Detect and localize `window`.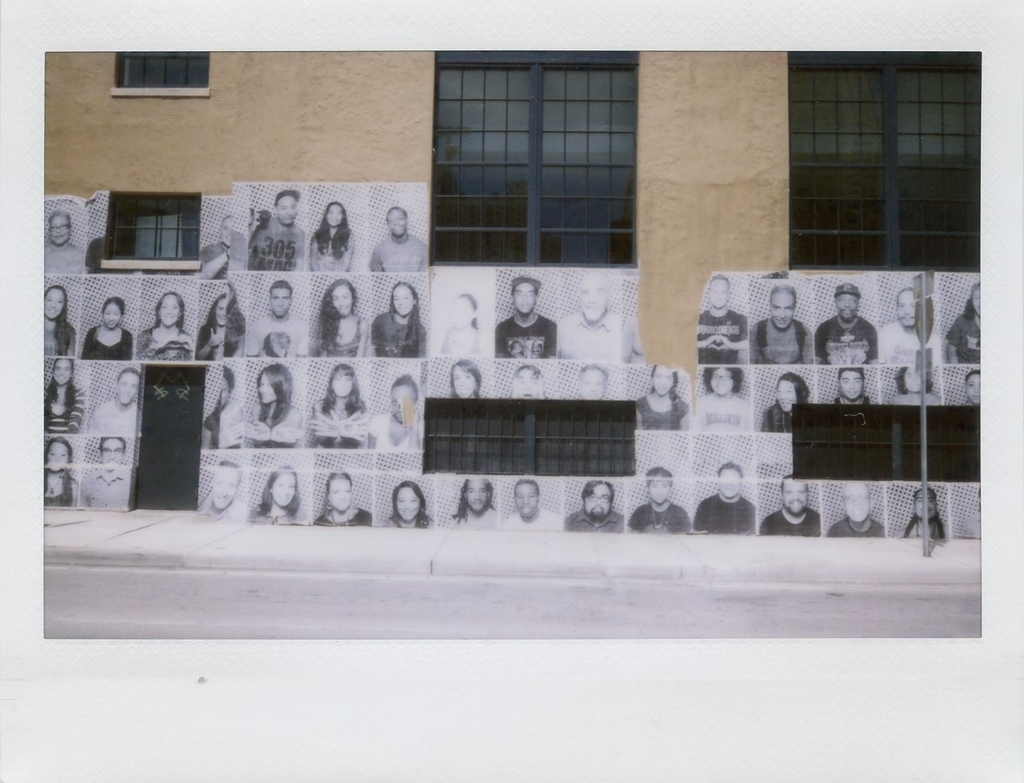
Localized at bbox(795, 405, 982, 482).
